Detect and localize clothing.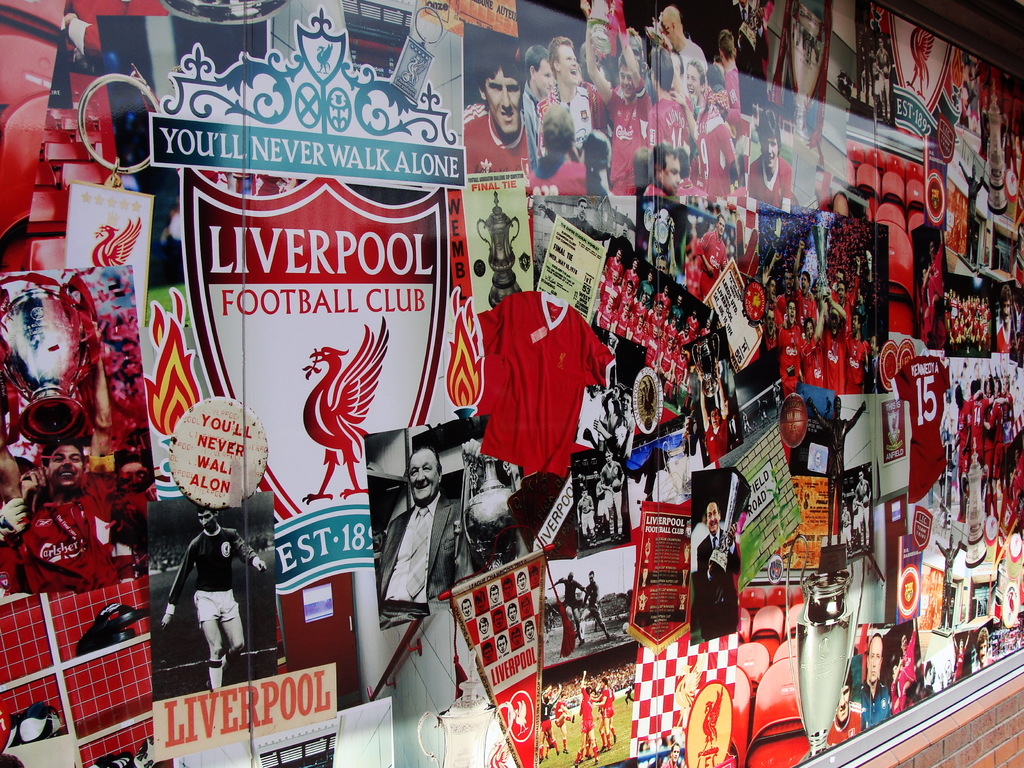
Localized at l=677, t=332, r=691, b=348.
